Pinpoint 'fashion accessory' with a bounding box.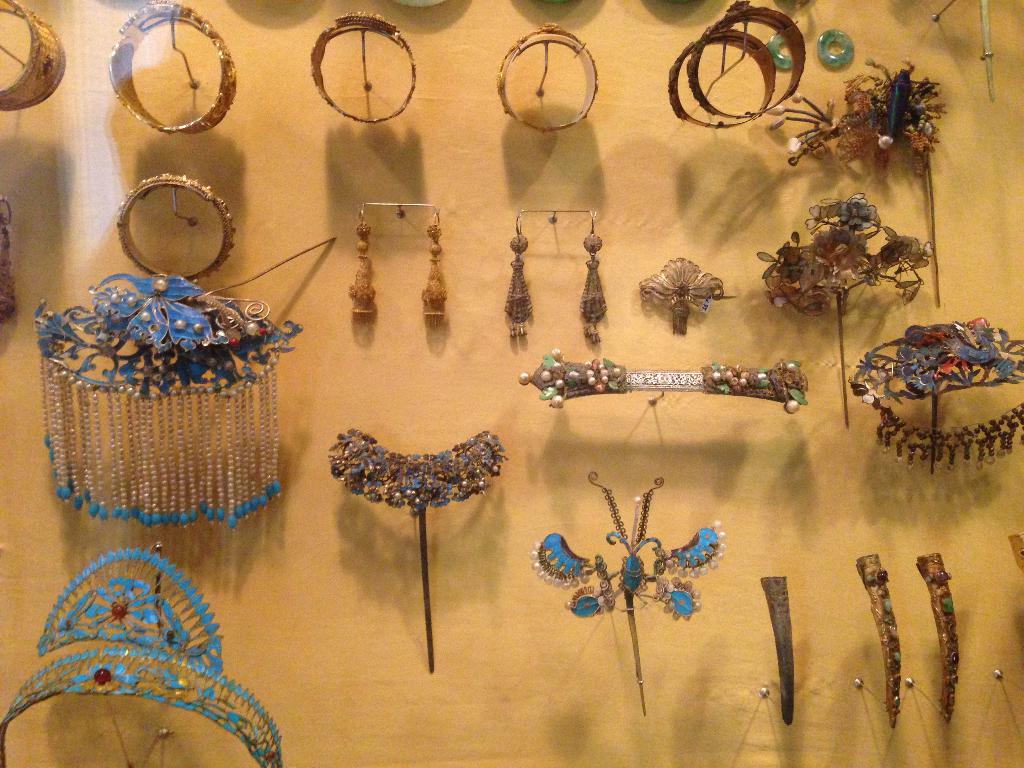
33,273,307,529.
